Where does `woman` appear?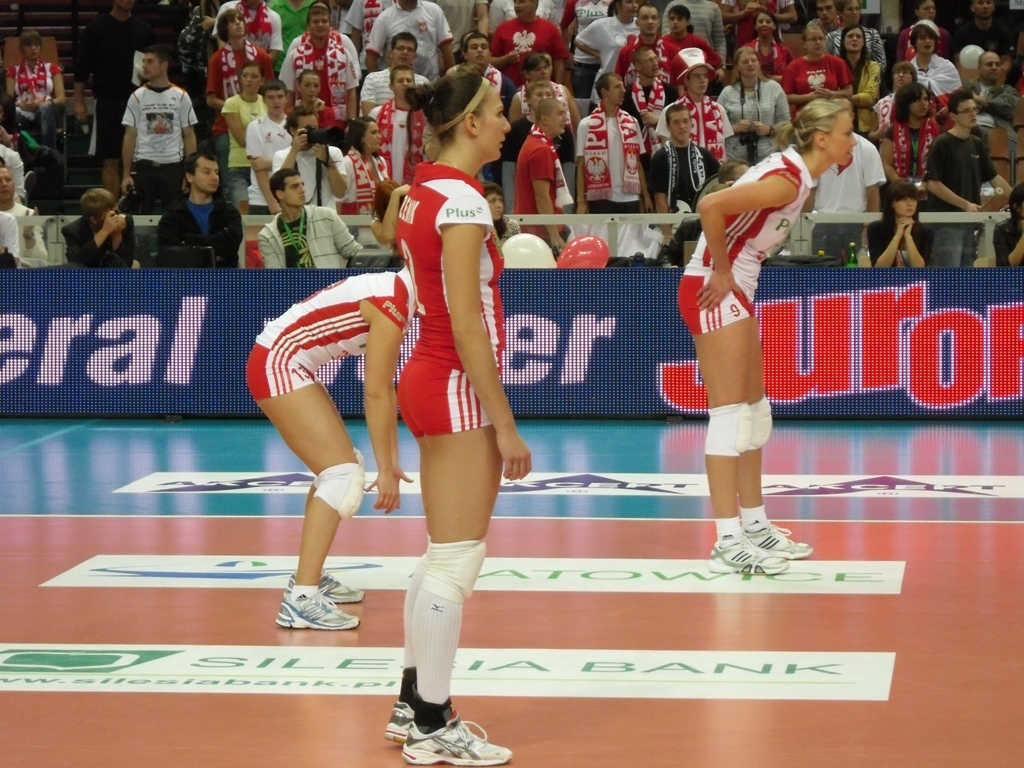
Appears at 360:63:528:733.
